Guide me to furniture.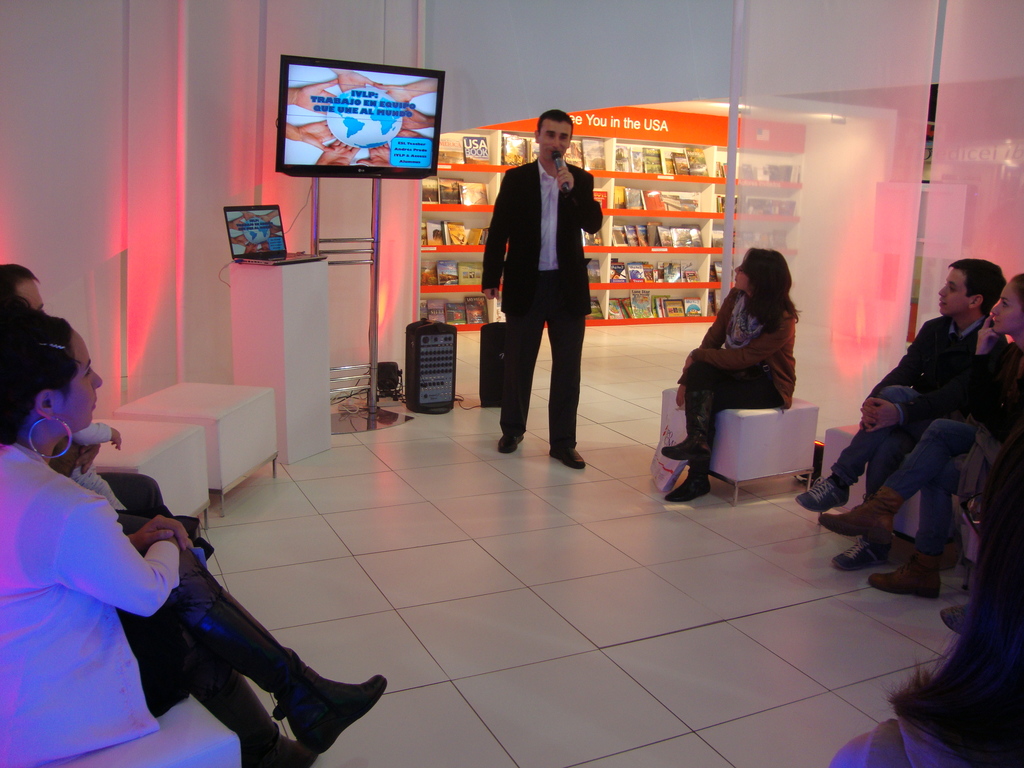
Guidance: [662, 385, 816, 508].
